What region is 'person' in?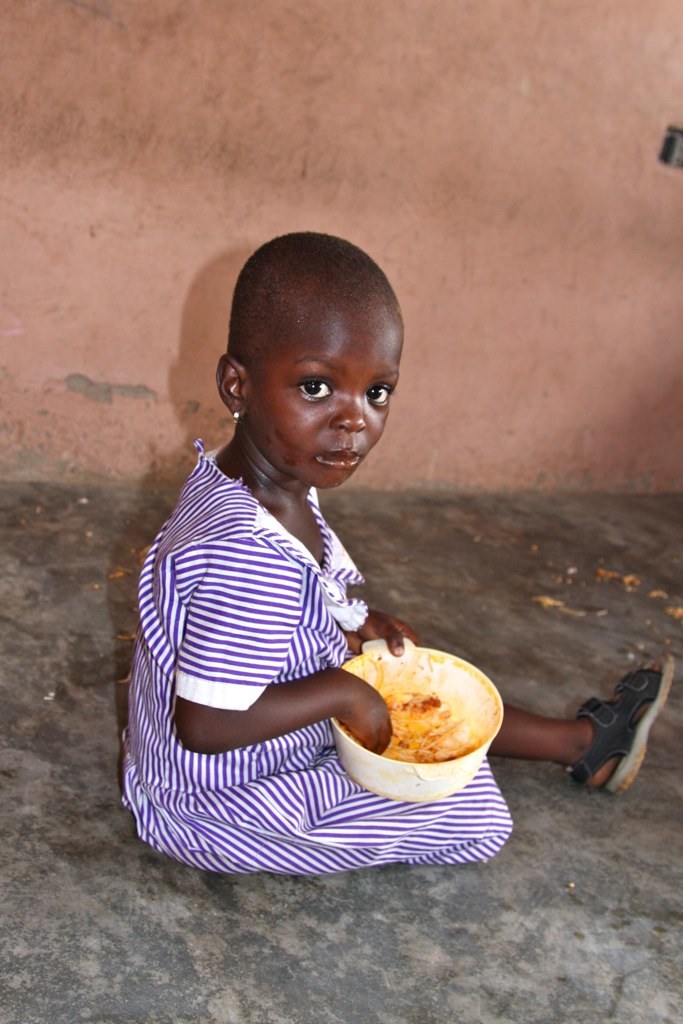
detection(142, 209, 499, 888).
